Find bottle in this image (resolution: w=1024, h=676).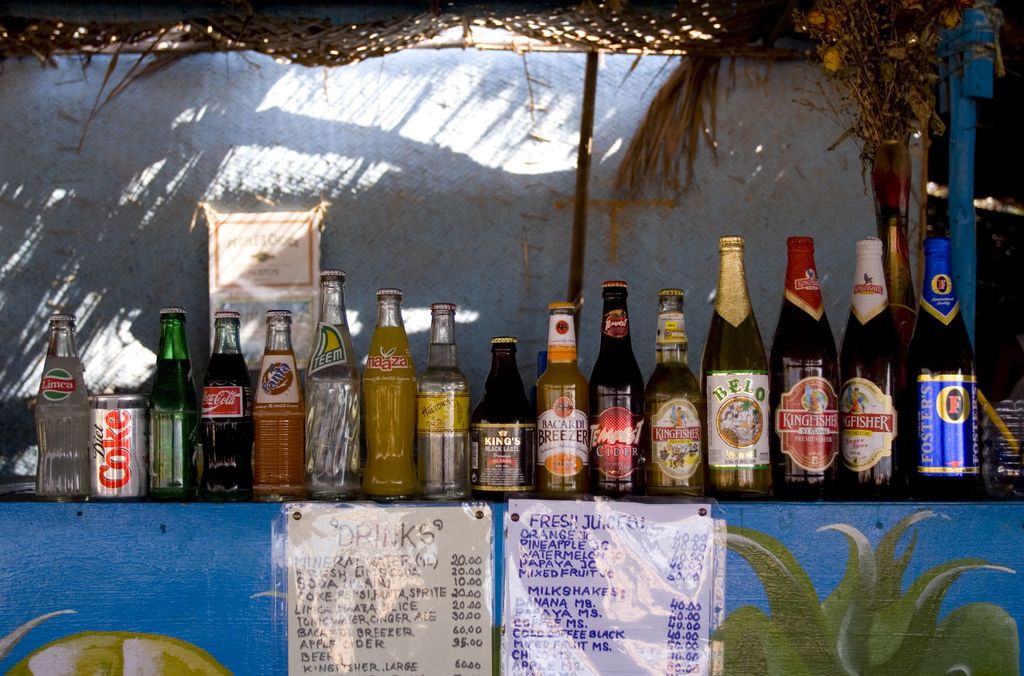
detection(198, 306, 253, 499).
